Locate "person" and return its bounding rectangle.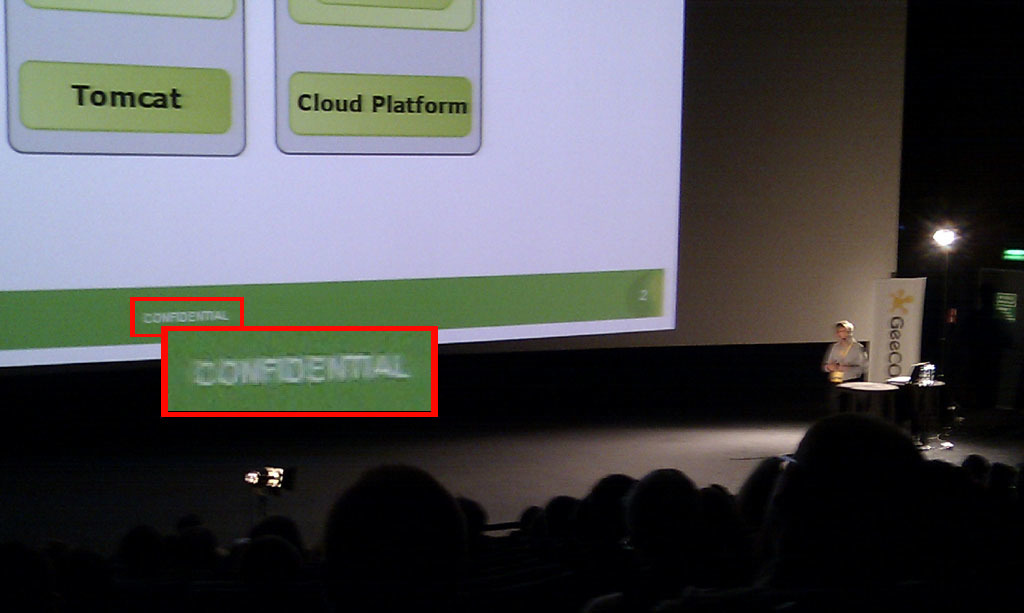
l=823, t=317, r=867, b=409.
